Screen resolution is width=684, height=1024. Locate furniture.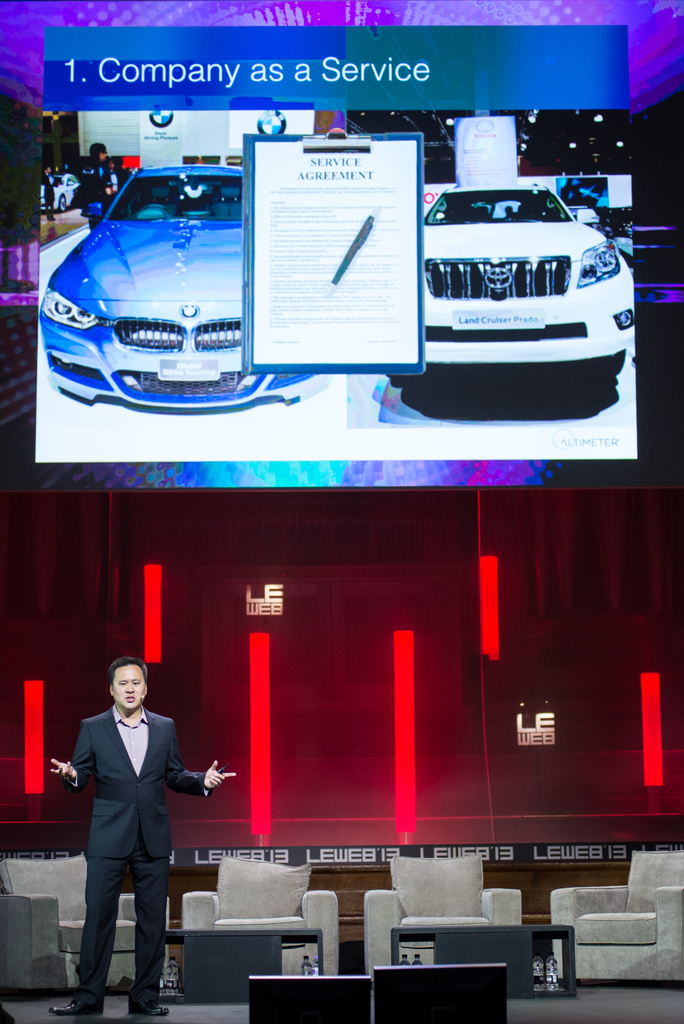
[362,854,520,987].
